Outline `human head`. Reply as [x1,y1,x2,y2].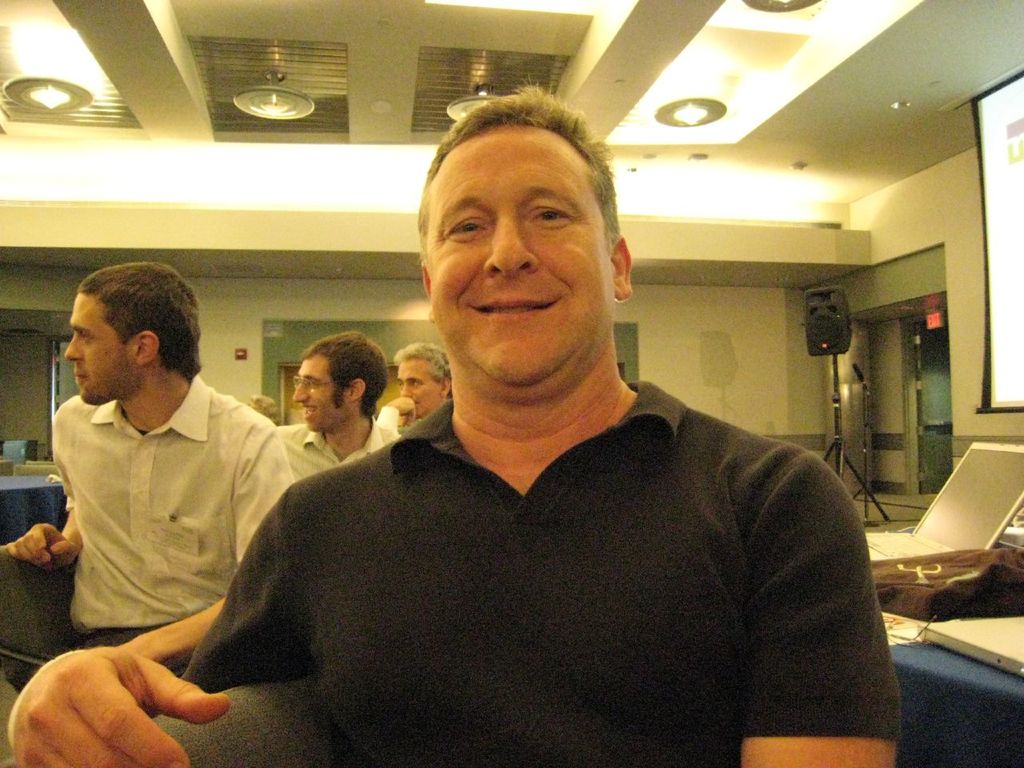
[64,262,200,406].
